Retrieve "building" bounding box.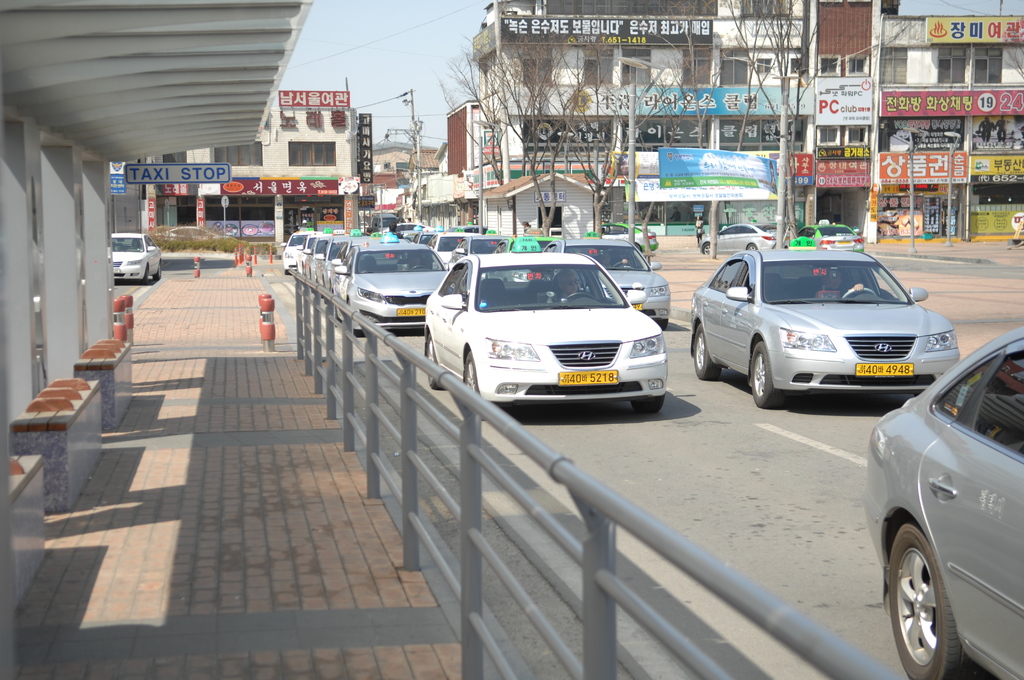
Bounding box: [147, 90, 360, 252].
